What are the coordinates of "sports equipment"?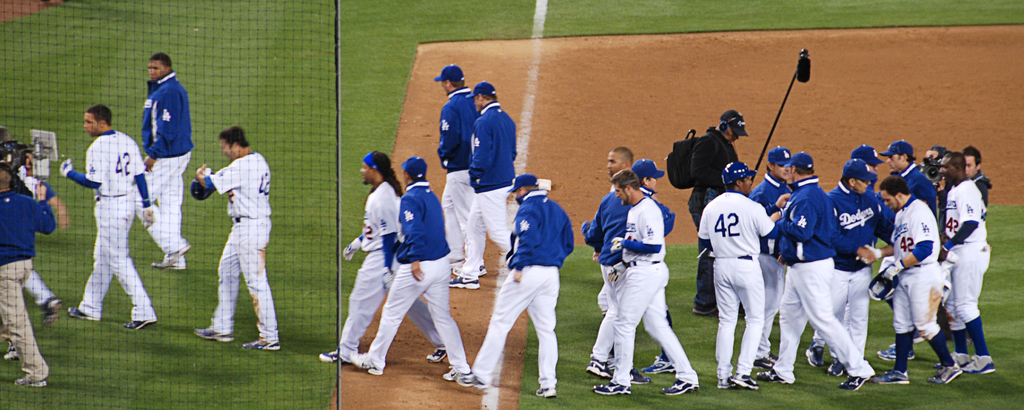
{"left": 873, "top": 373, "right": 911, "bottom": 385}.
